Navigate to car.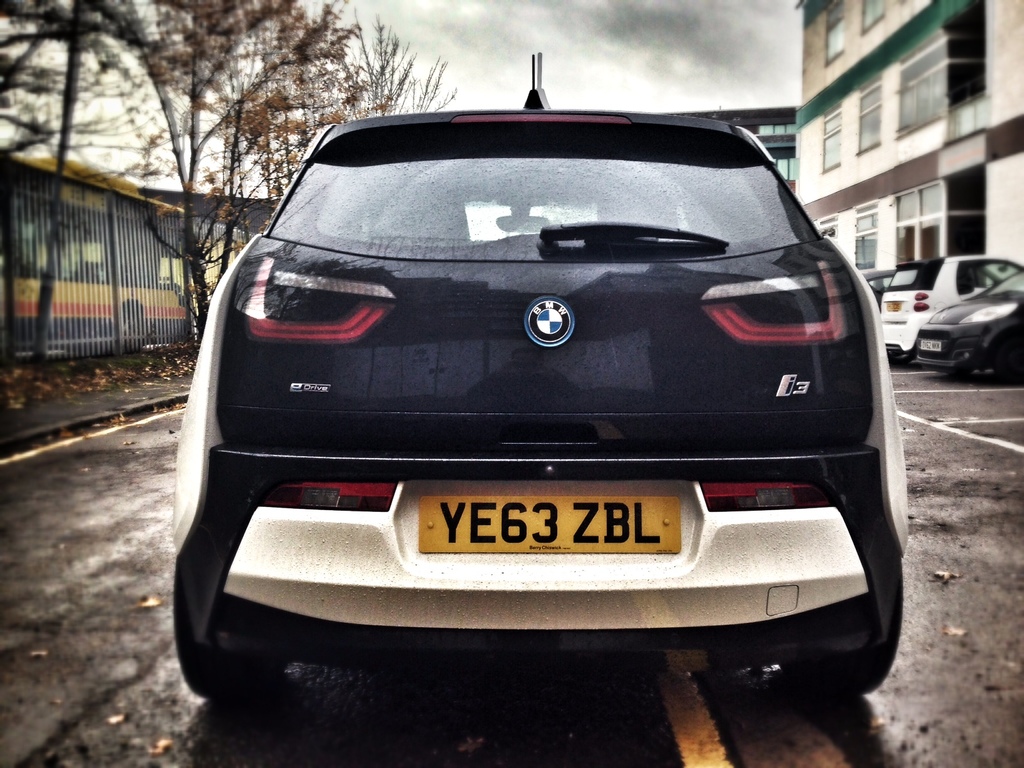
Navigation target: detection(878, 254, 1002, 357).
